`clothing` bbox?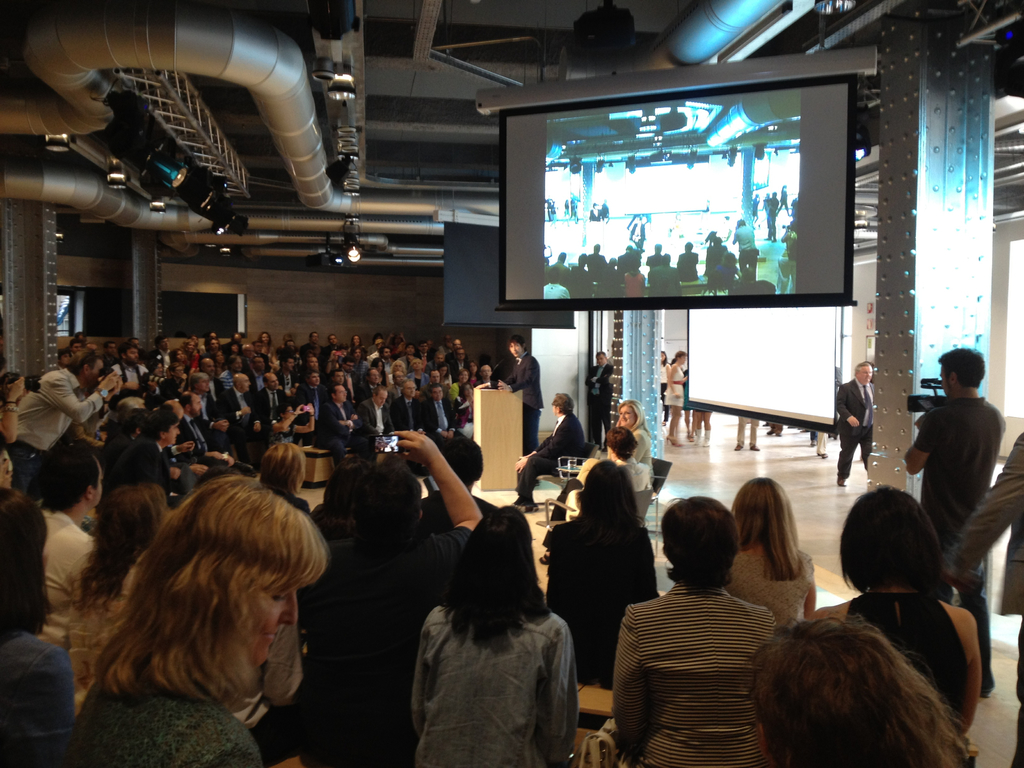
box(313, 526, 488, 767)
